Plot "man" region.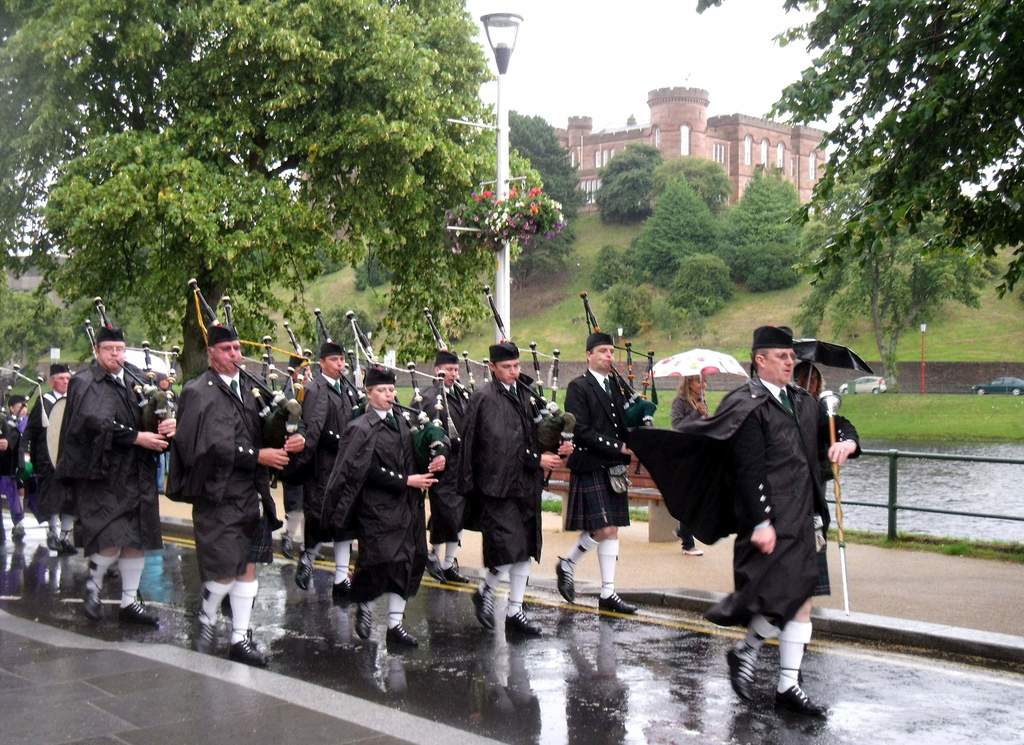
Plotted at (18, 360, 79, 557).
